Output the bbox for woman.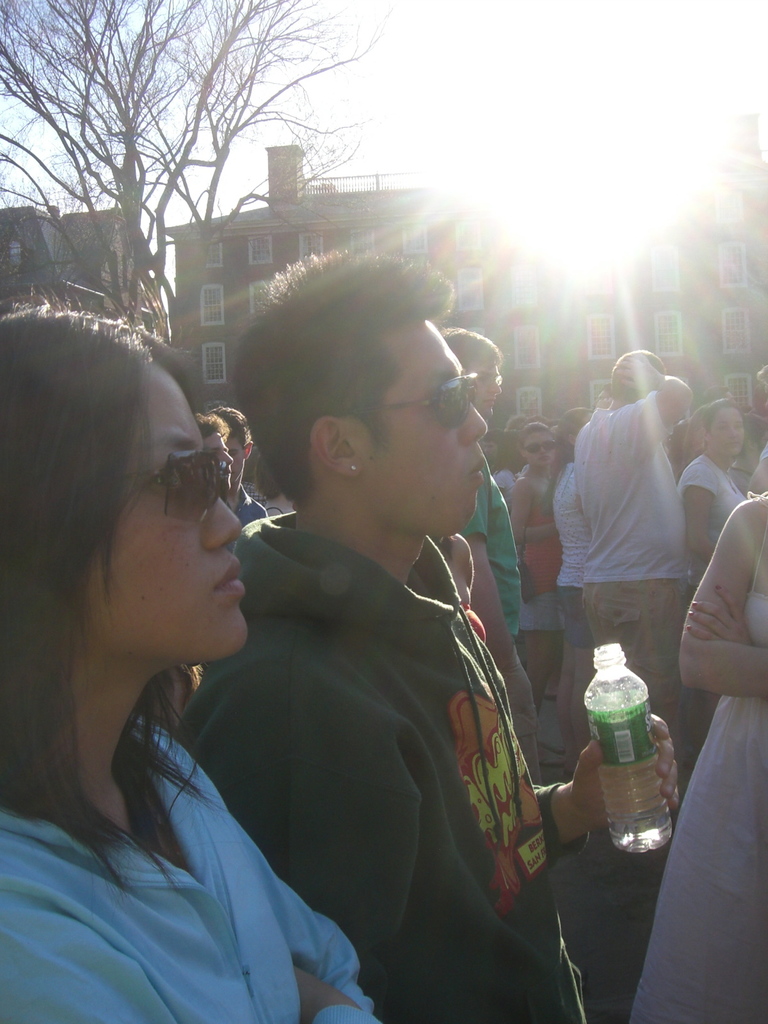
bbox=(537, 384, 605, 742).
